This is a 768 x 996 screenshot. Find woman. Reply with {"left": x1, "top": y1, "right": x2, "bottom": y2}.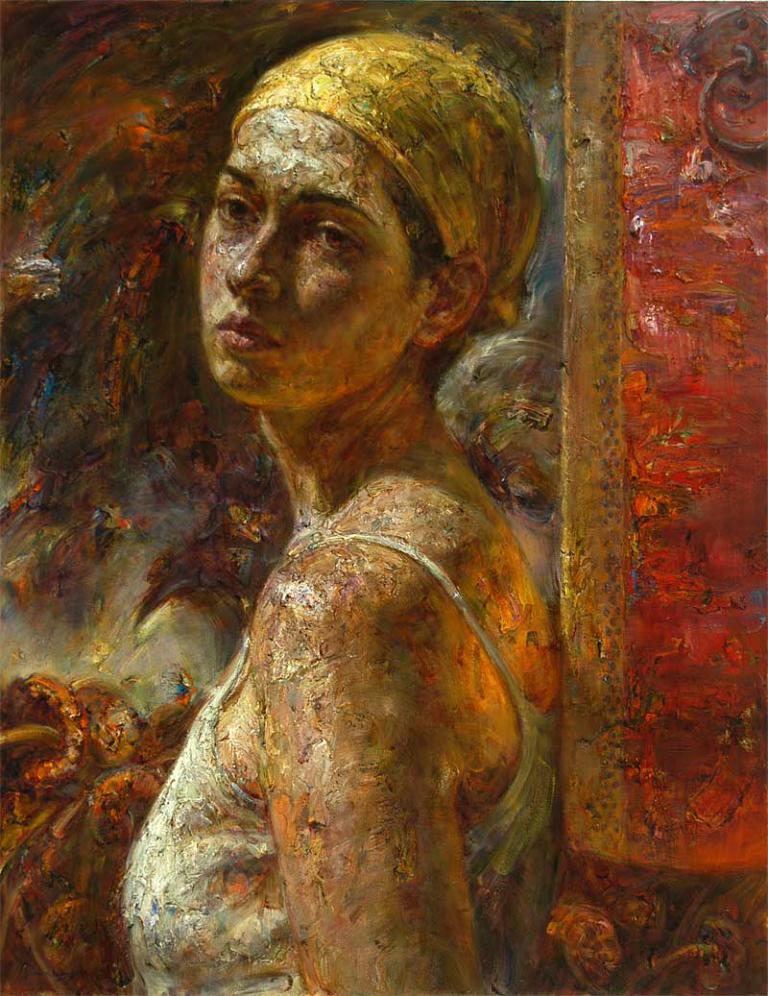
{"left": 88, "top": 12, "right": 598, "bottom": 966}.
